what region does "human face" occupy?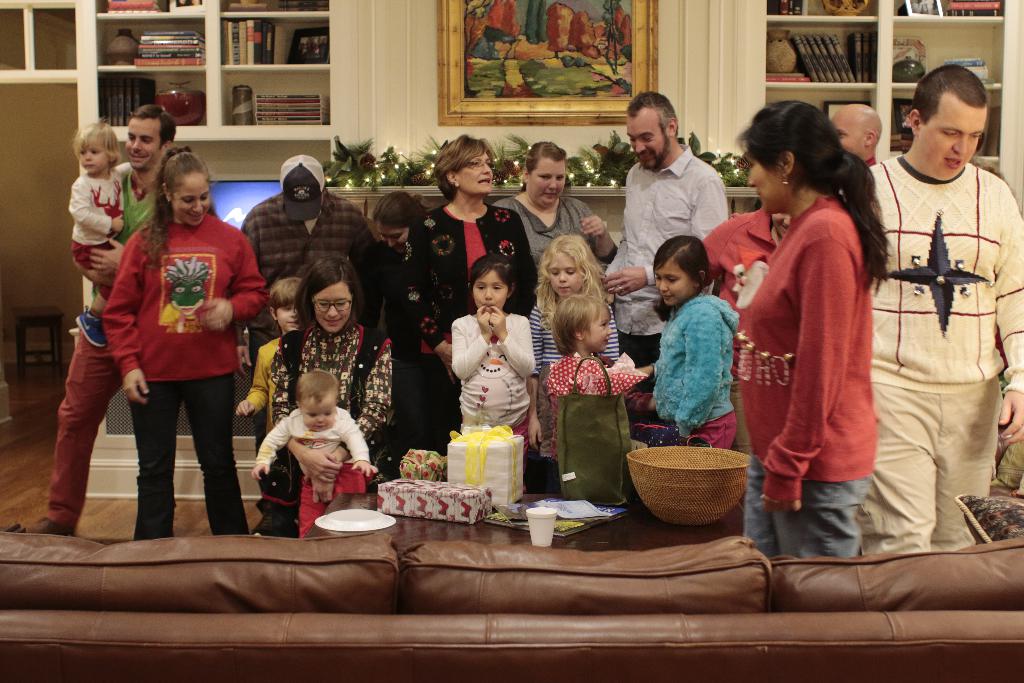
(x1=575, y1=310, x2=613, y2=353).
